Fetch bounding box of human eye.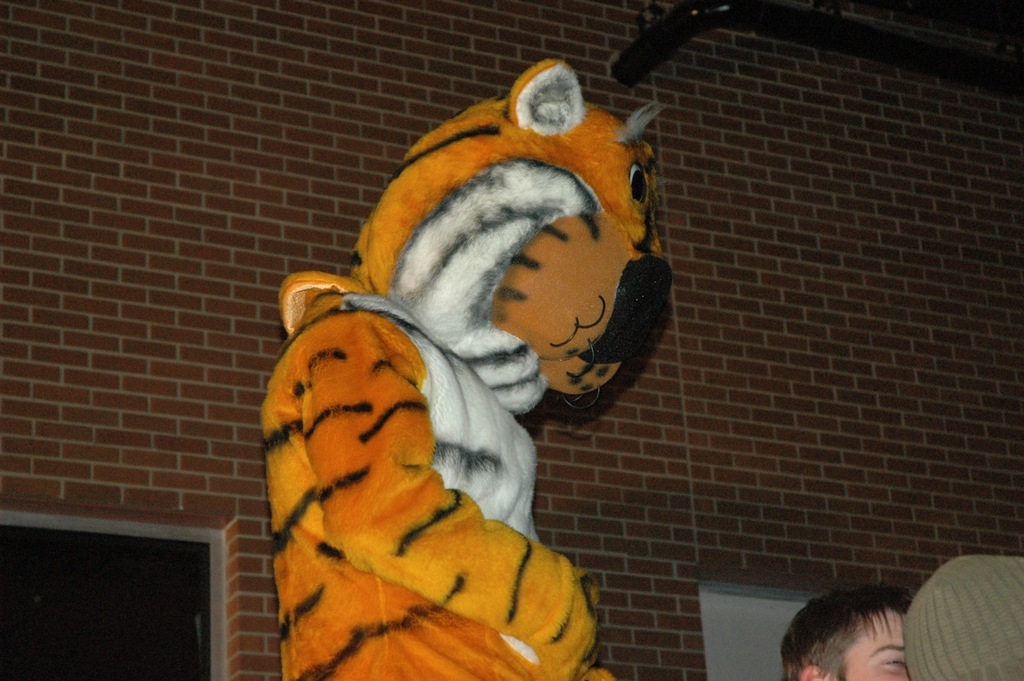
Bbox: box(878, 659, 913, 677).
